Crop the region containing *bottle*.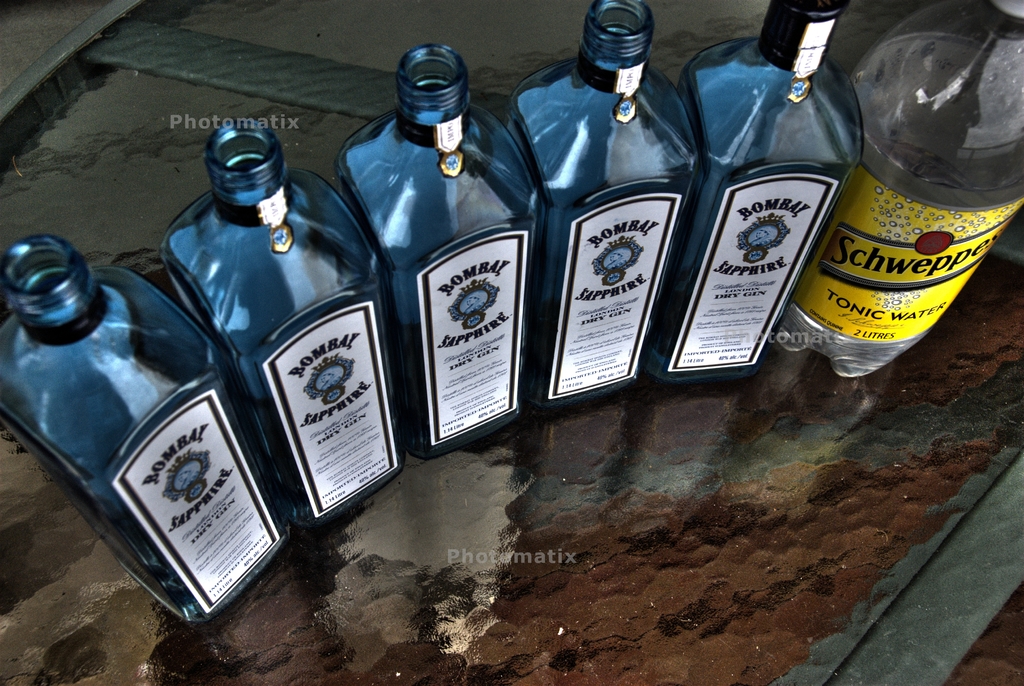
Crop region: pyautogui.locateOnScreen(506, 0, 714, 429).
